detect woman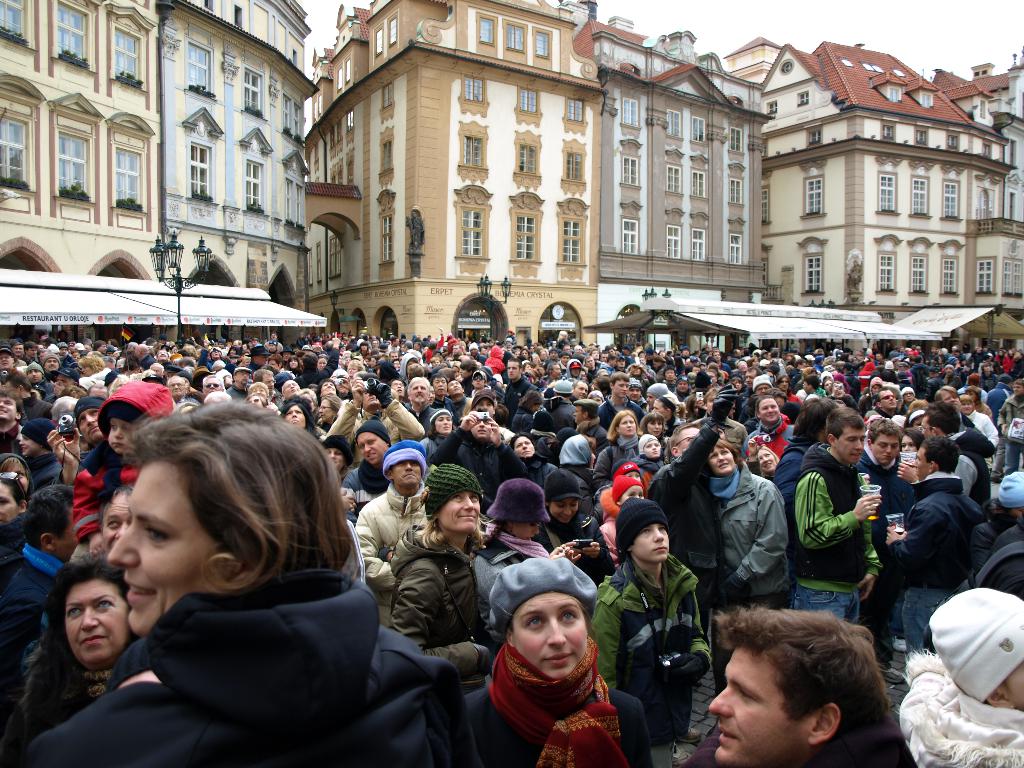
0/552/138/767
